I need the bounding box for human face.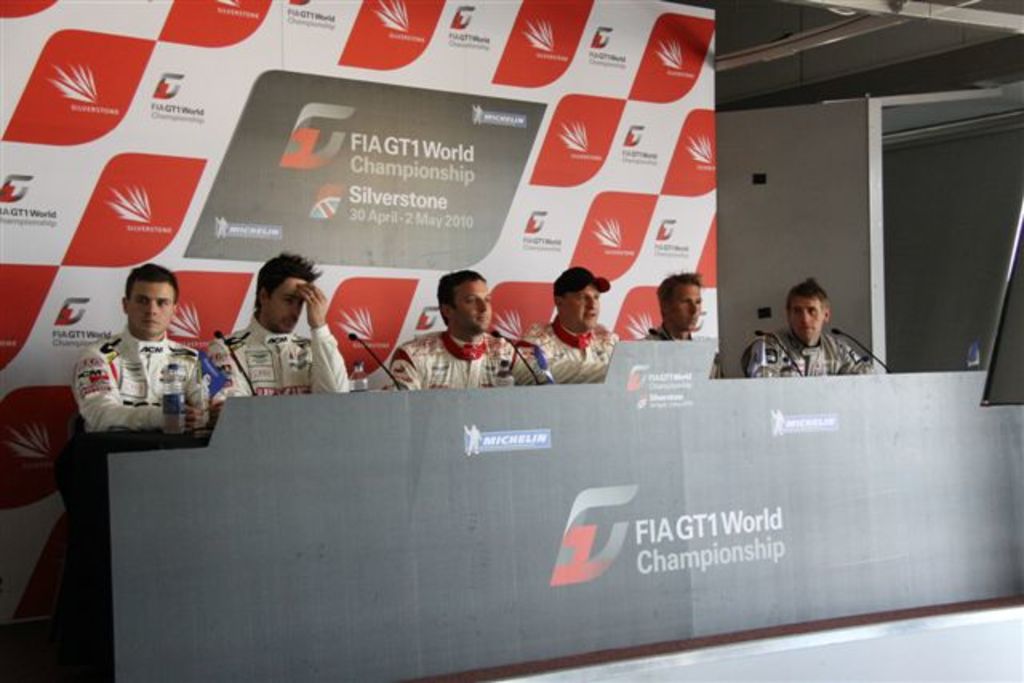
Here it is: BBox(669, 280, 704, 330).
